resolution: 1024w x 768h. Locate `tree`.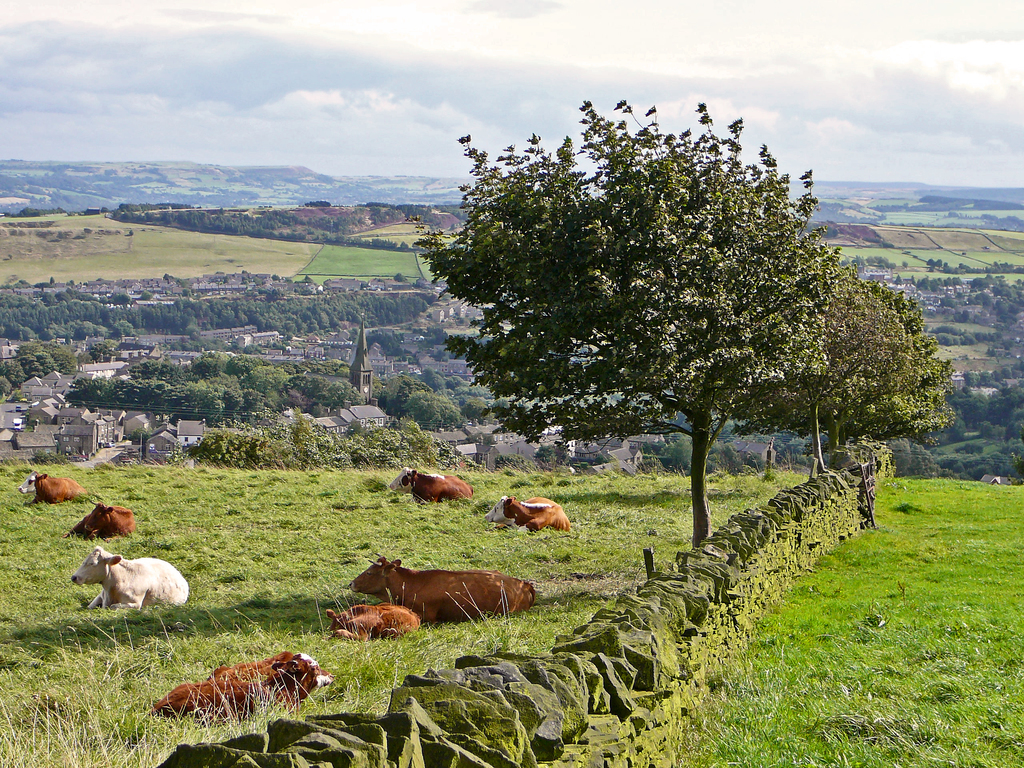
<region>931, 257, 943, 268</region>.
